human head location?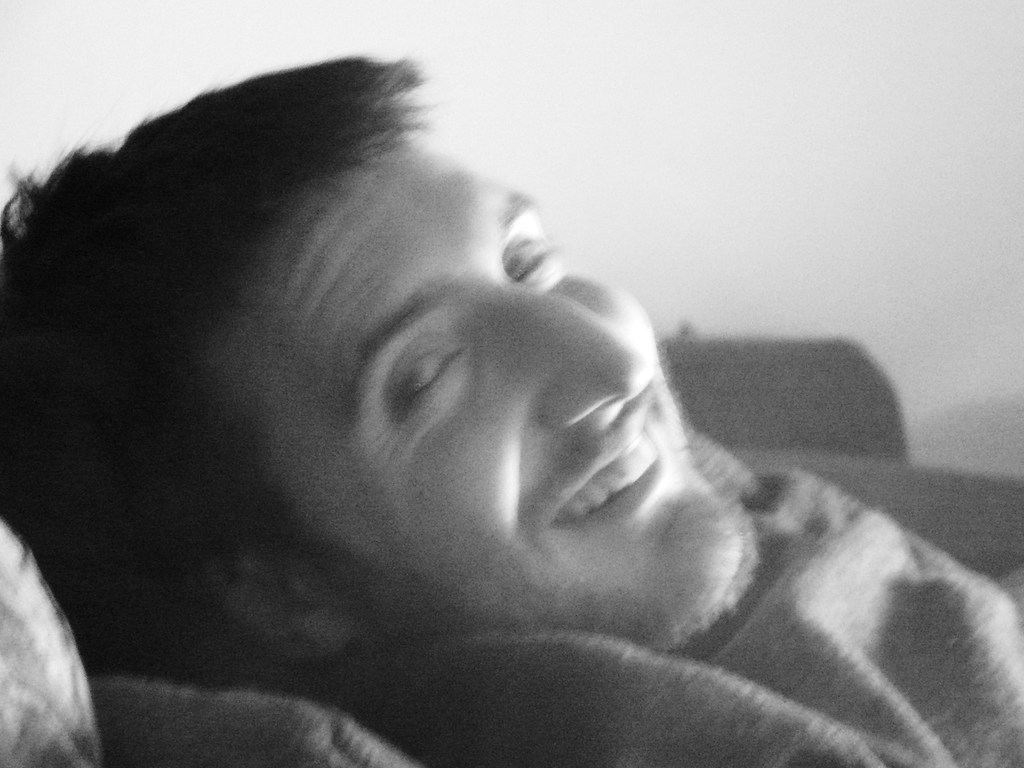
crop(3, 58, 772, 764)
